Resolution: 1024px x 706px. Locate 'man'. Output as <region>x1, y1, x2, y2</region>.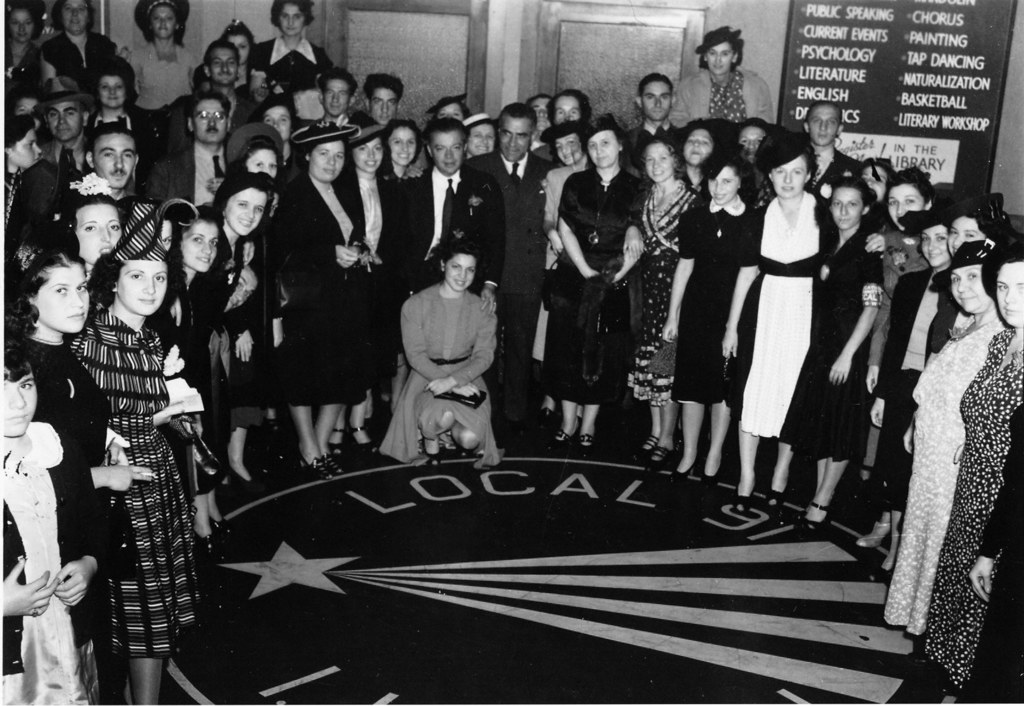
<region>193, 38, 262, 114</region>.
